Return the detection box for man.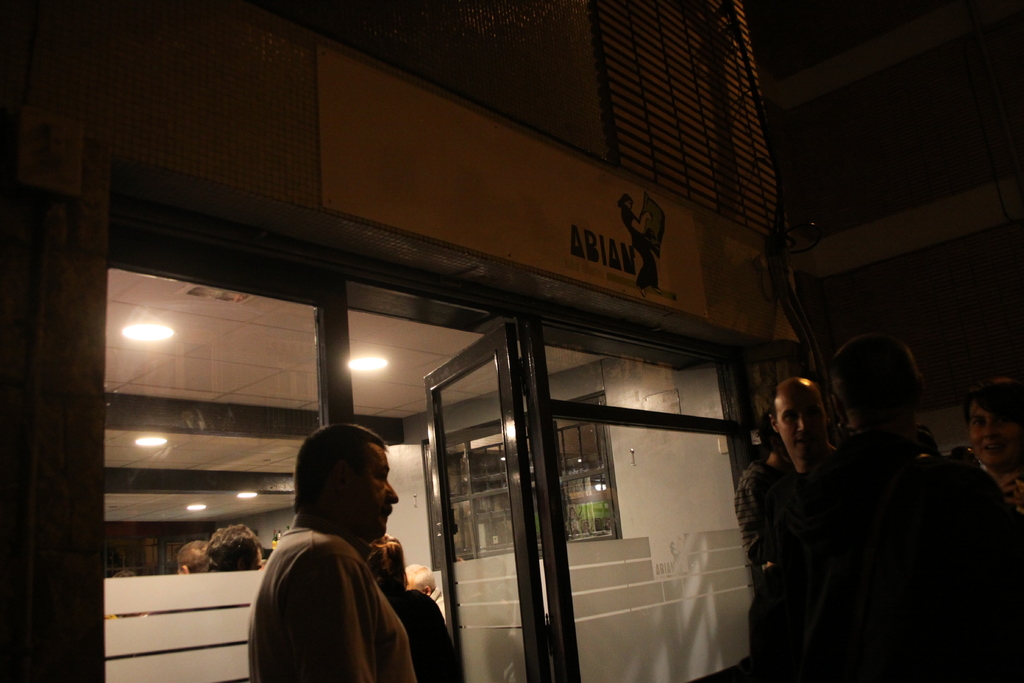
407:565:447:625.
